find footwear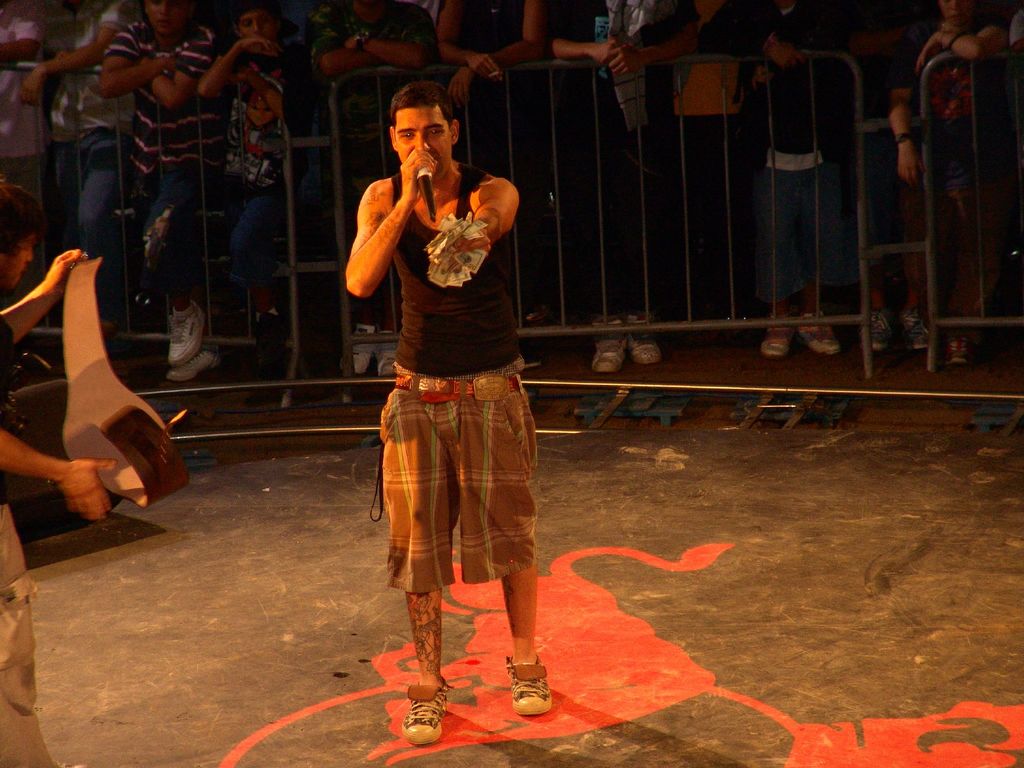
bbox=[589, 321, 628, 375]
